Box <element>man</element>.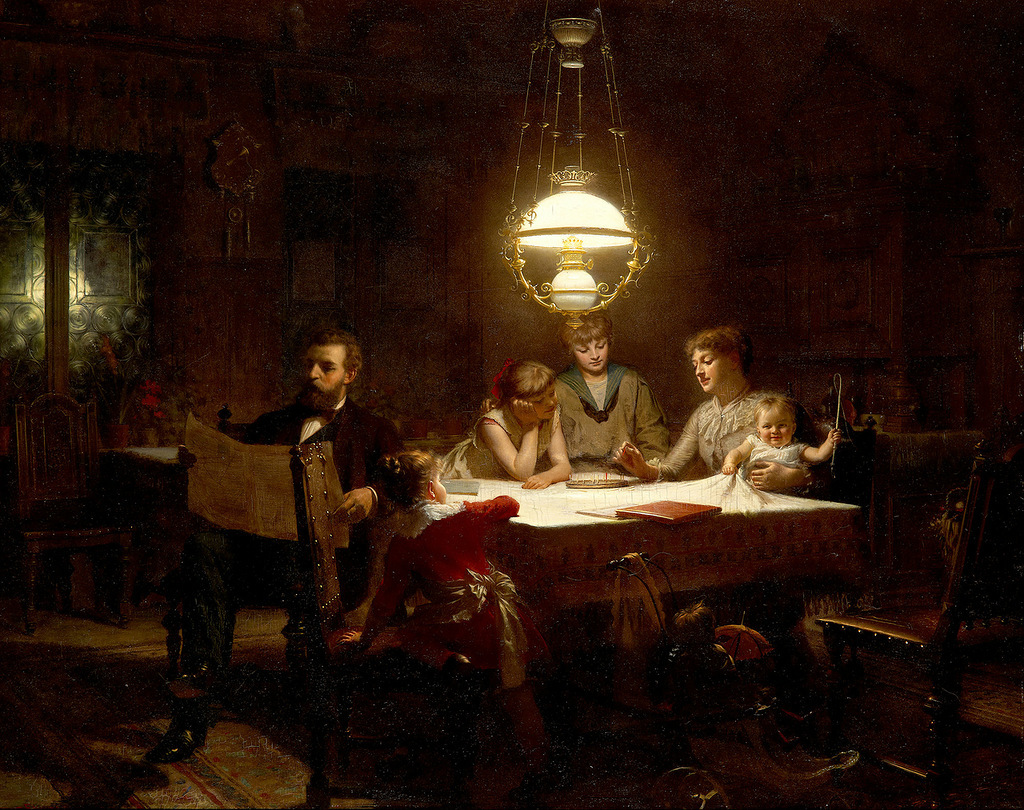
Rect(148, 329, 417, 767).
